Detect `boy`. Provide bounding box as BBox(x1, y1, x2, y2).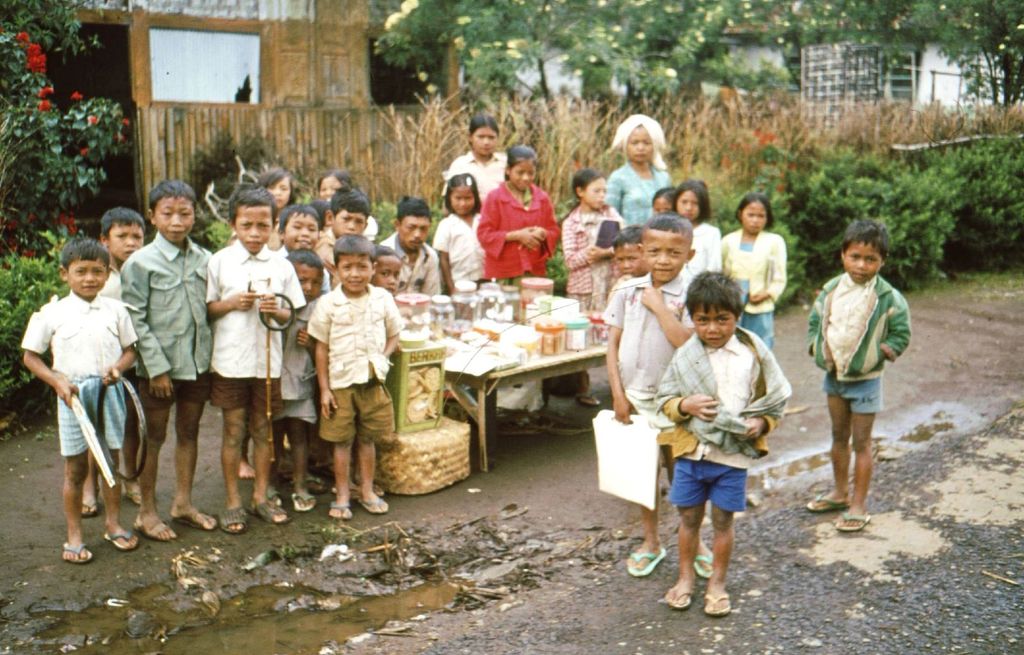
BBox(600, 212, 715, 577).
